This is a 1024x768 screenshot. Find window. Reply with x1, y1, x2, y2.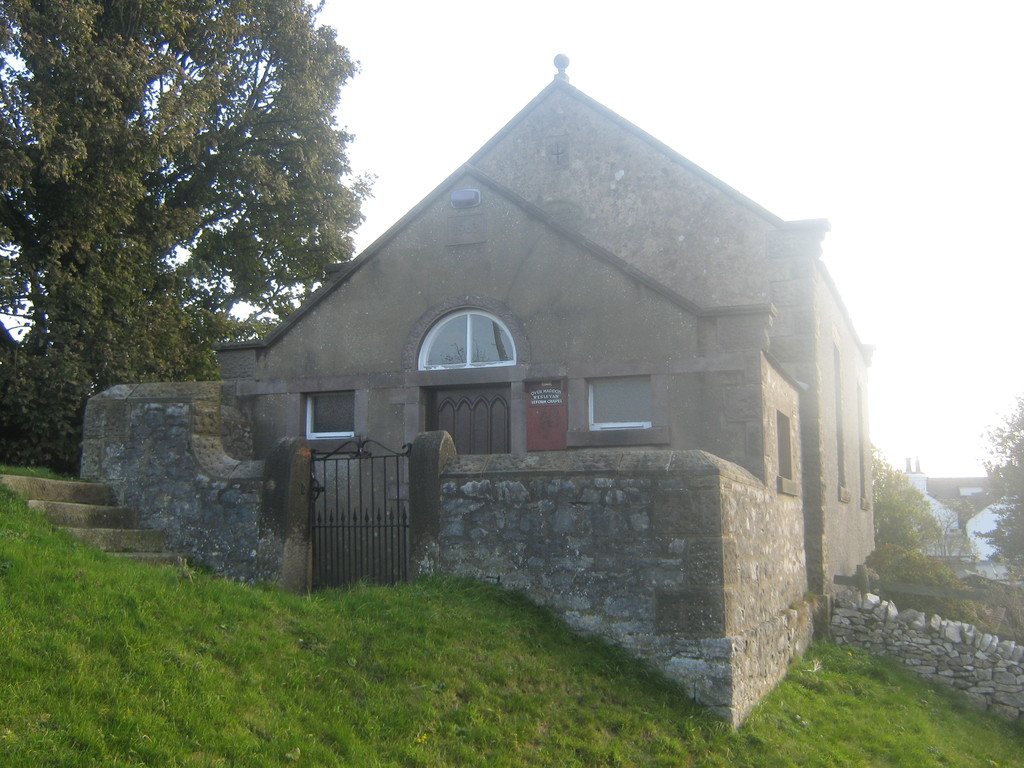
305, 388, 353, 433.
